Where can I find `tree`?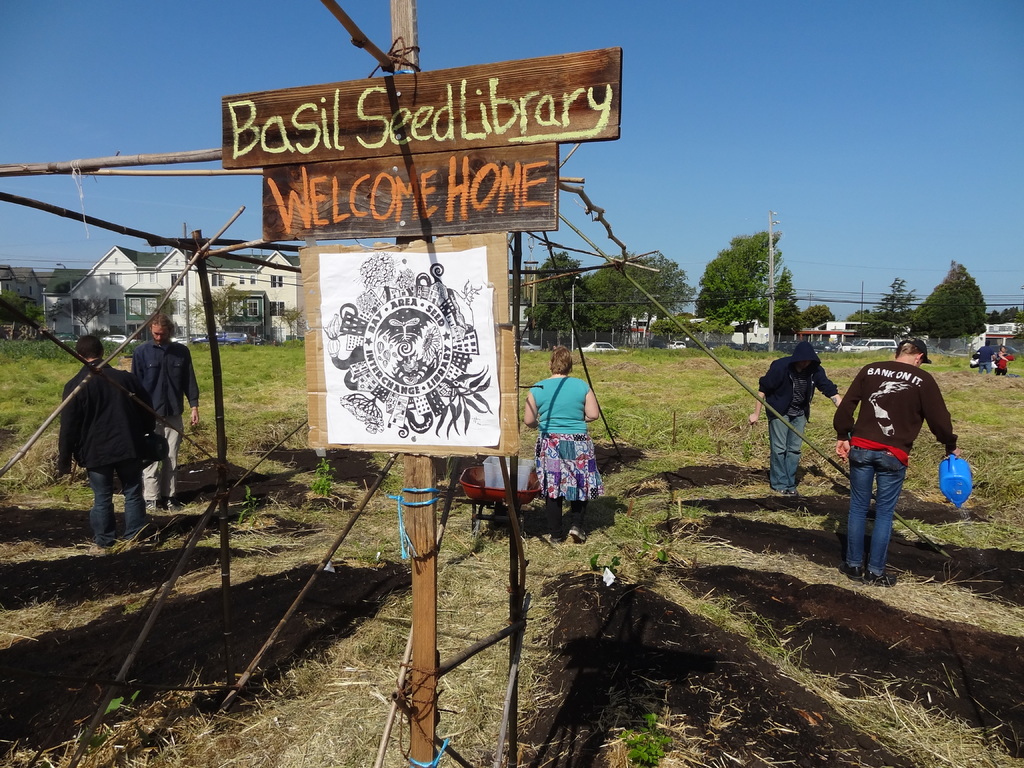
You can find it at locate(684, 234, 790, 323).
